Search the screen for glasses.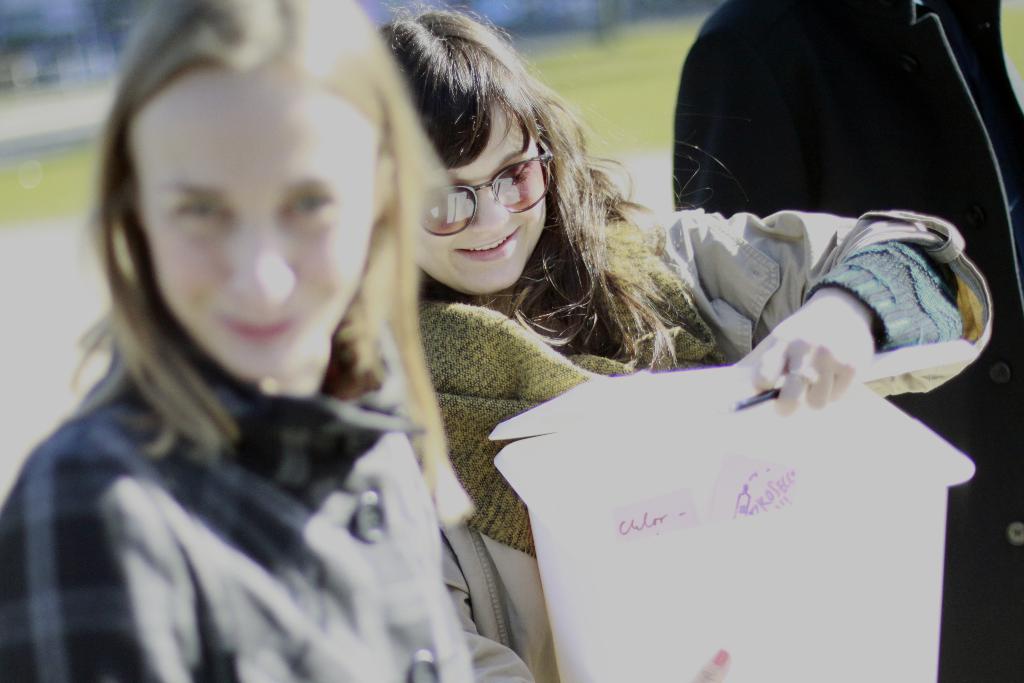
Found at {"left": 405, "top": 150, "right": 564, "bottom": 230}.
